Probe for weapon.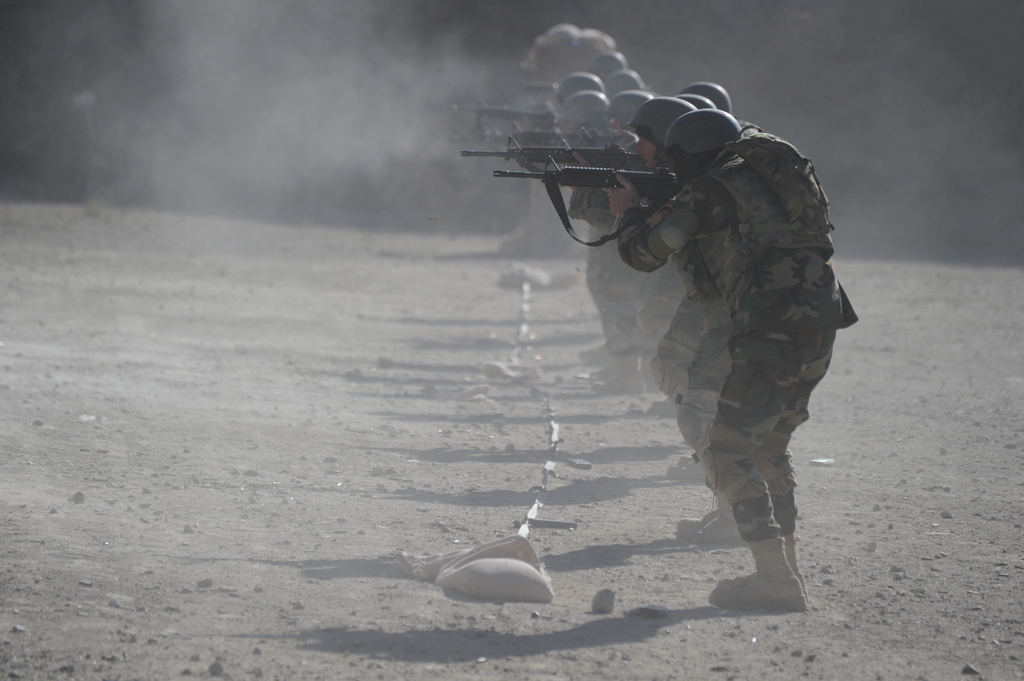
Probe result: rect(450, 129, 640, 171).
